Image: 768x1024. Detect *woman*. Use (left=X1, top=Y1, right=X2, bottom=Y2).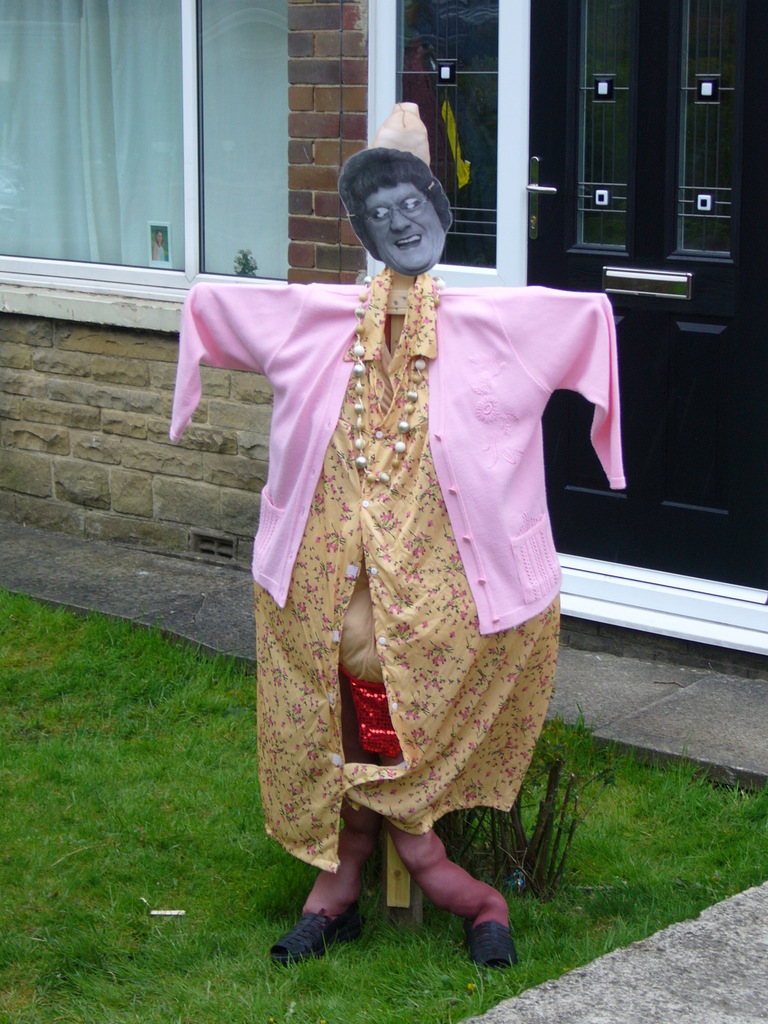
(left=149, top=106, right=633, bottom=988).
